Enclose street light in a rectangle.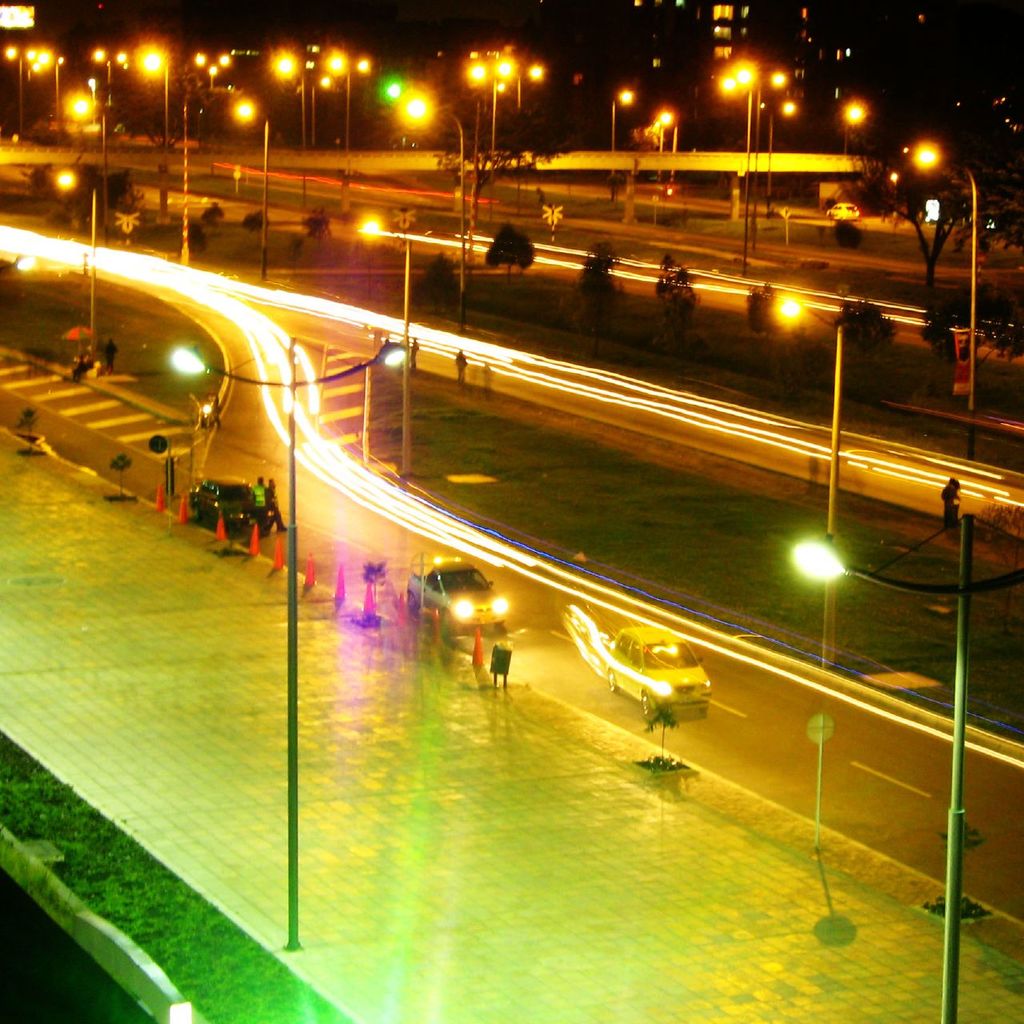
[906, 135, 978, 458].
